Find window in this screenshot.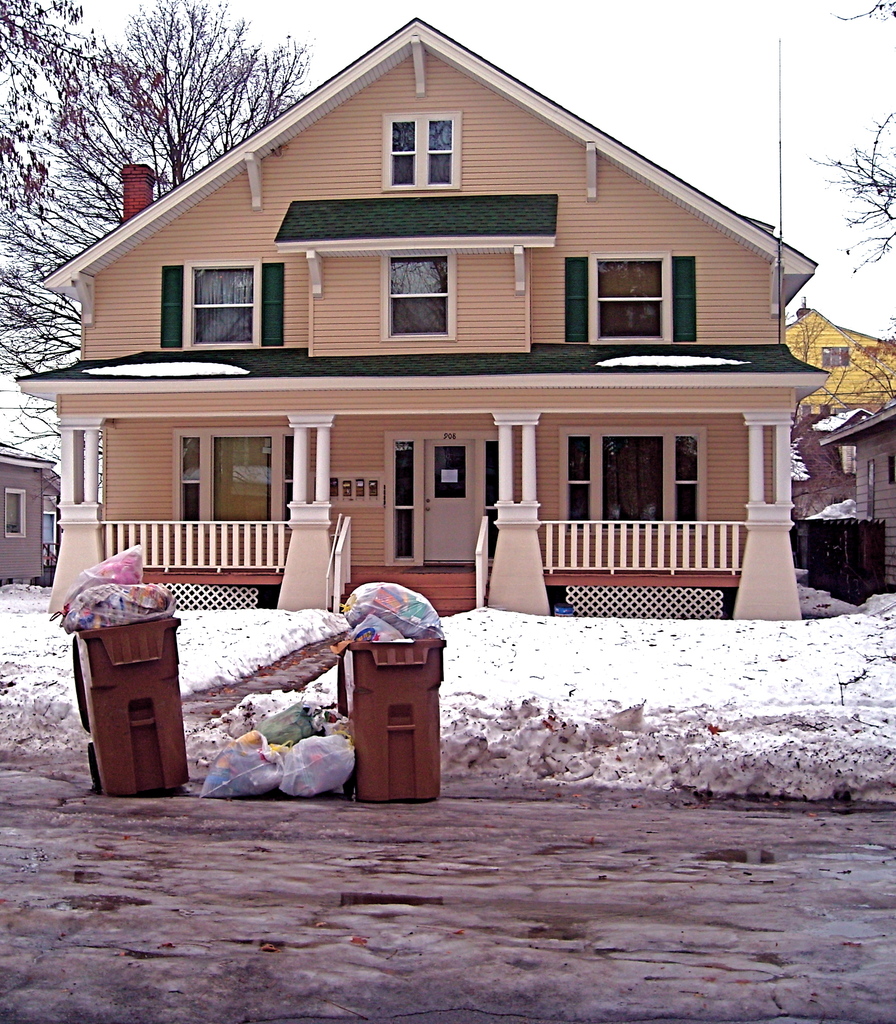
The bounding box for window is box=[380, 109, 463, 191].
